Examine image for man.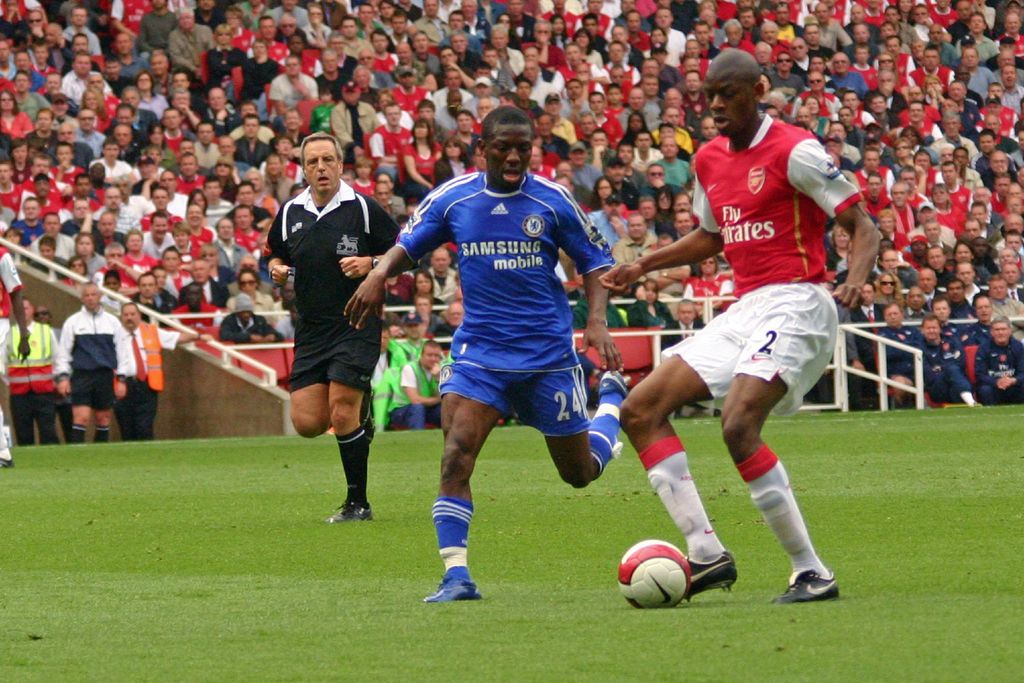
Examination result: select_region(881, 300, 977, 408).
